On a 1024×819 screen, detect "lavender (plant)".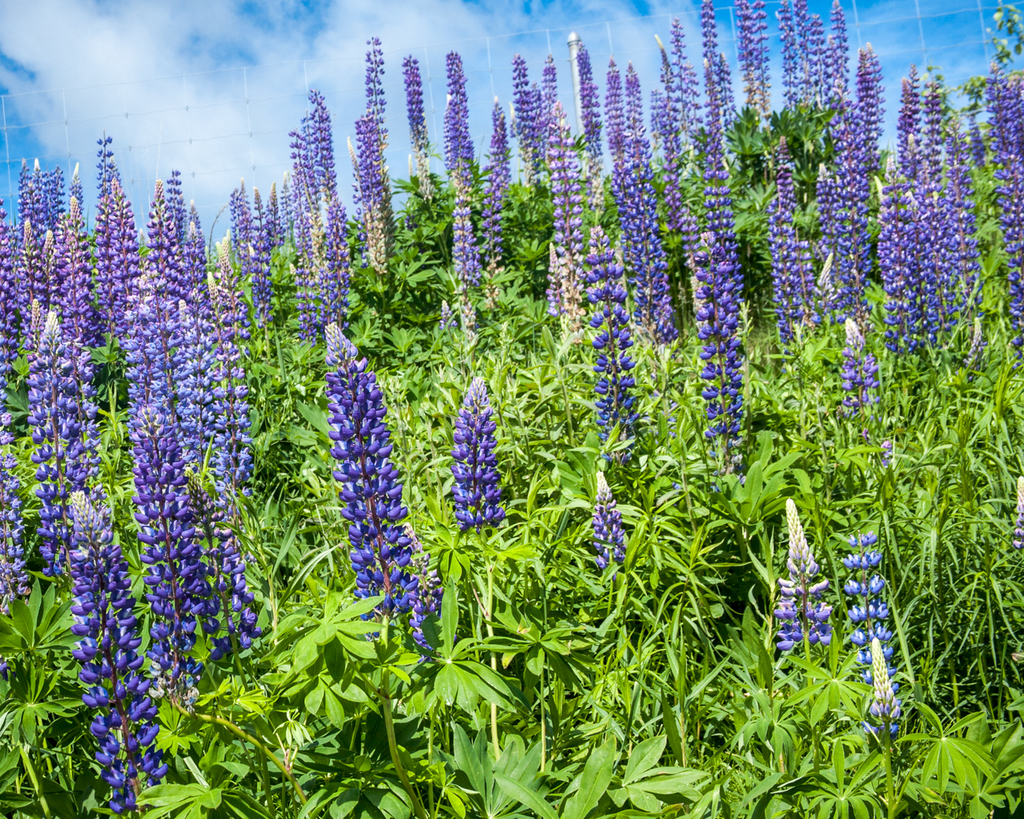
x1=874, y1=188, x2=915, y2=357.
